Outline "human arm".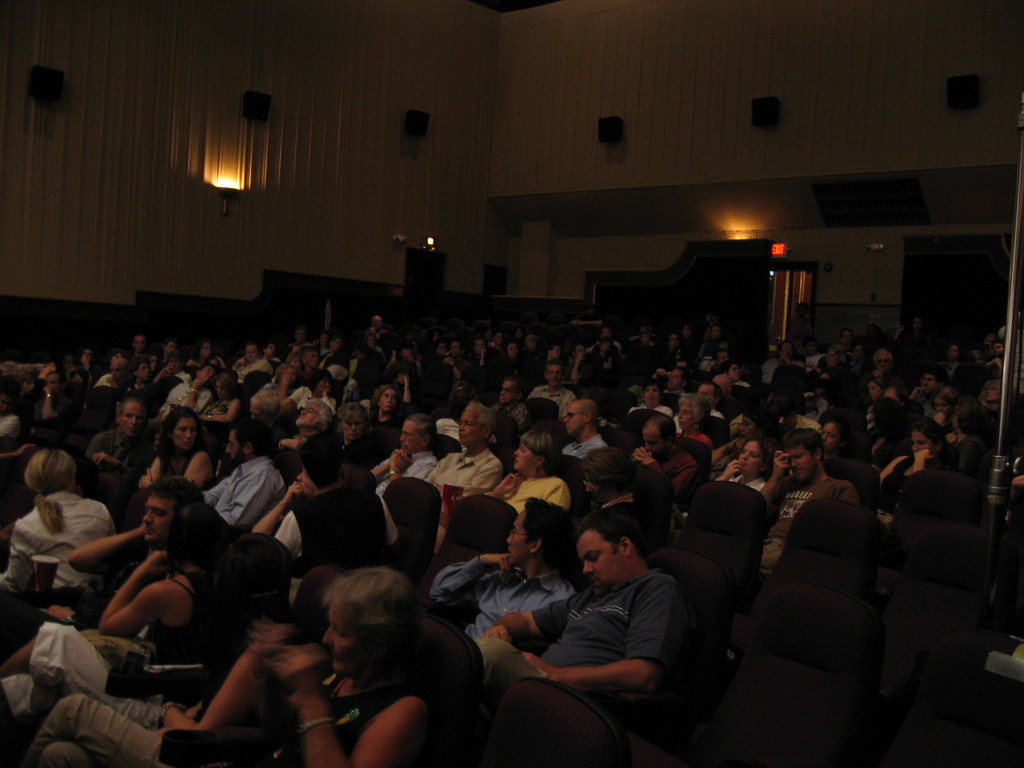
Outline: [570,355,593,383].
